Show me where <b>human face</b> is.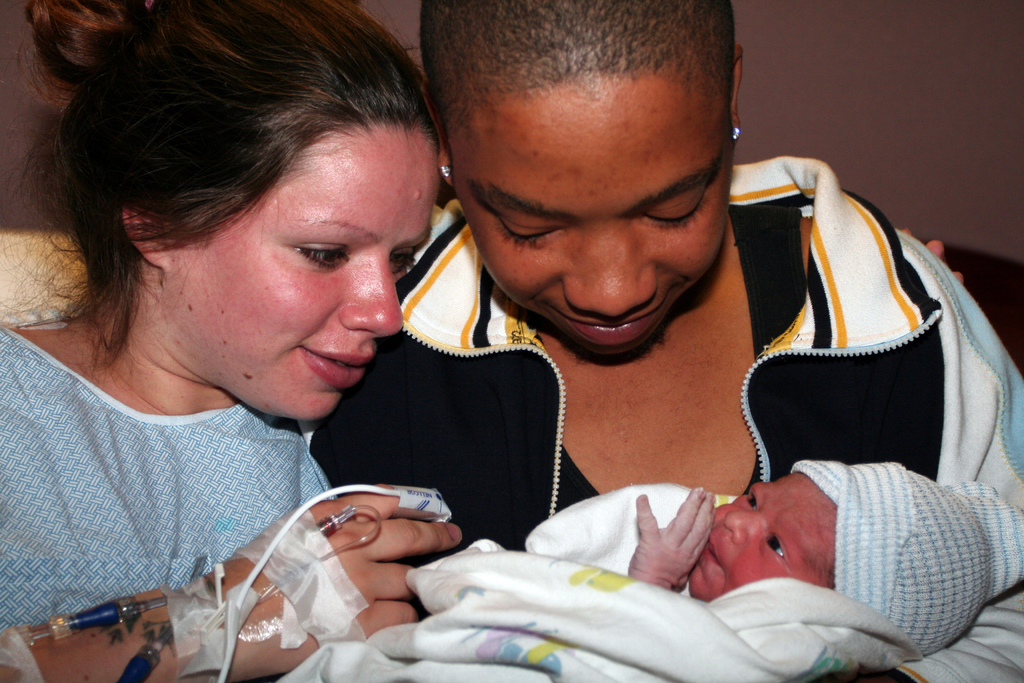
<b>human face</b> is at (x1=455, y1=88, x2=732, y2=352).
